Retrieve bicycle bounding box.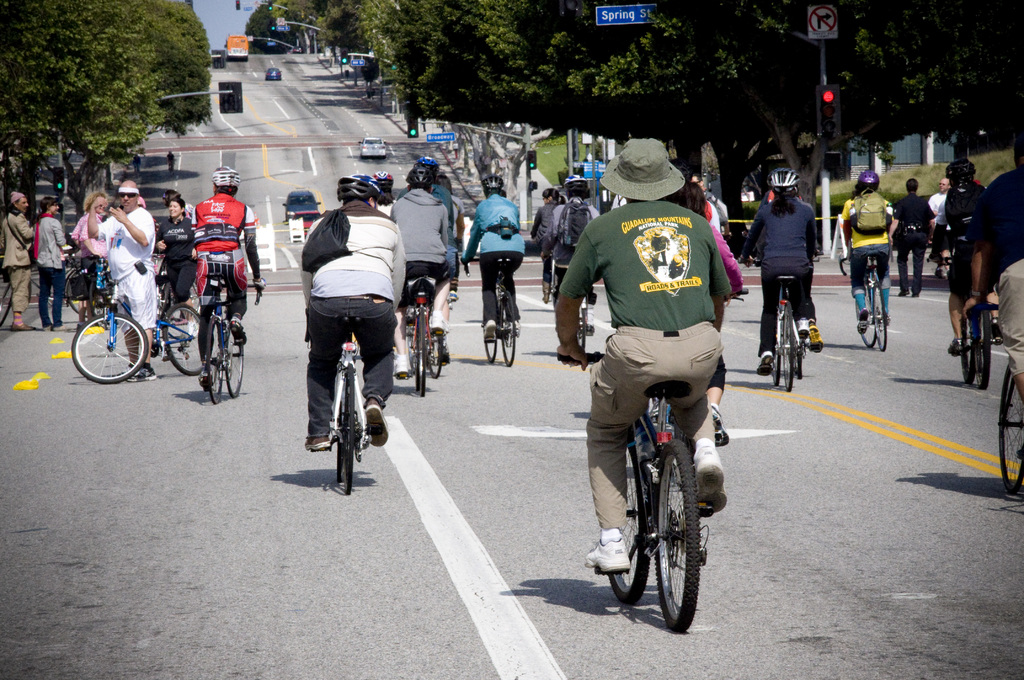
Bounding box: detection(792, 339, 812, 376).
